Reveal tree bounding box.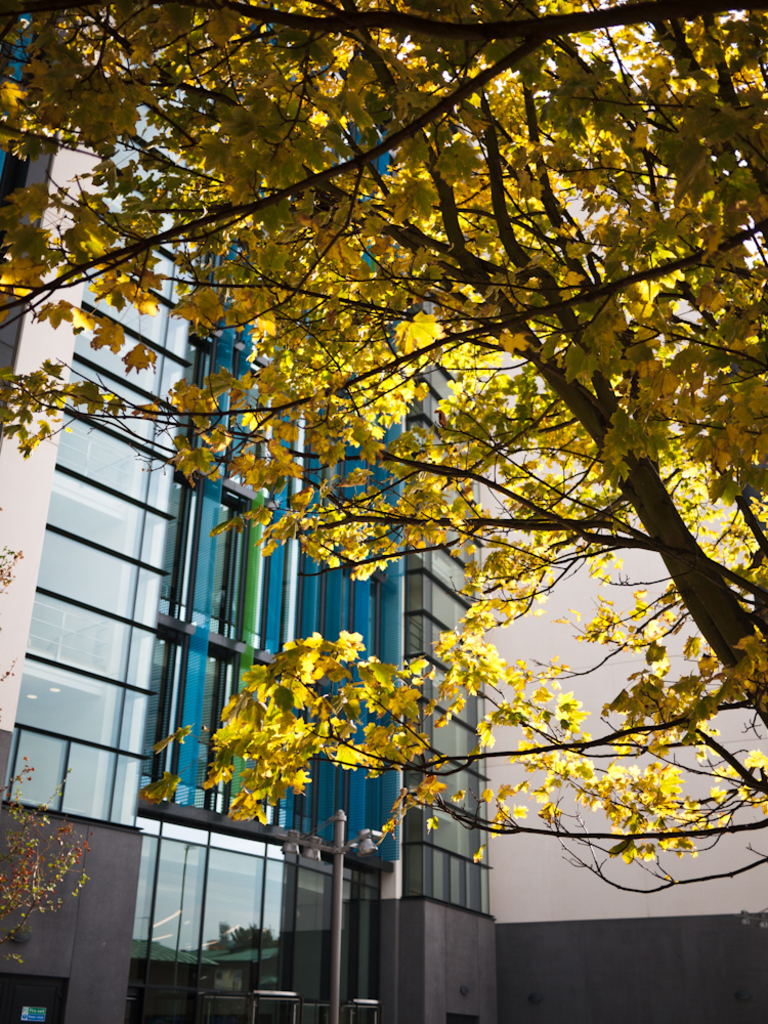
Revealed: detection(0, 0, 767, 905).
